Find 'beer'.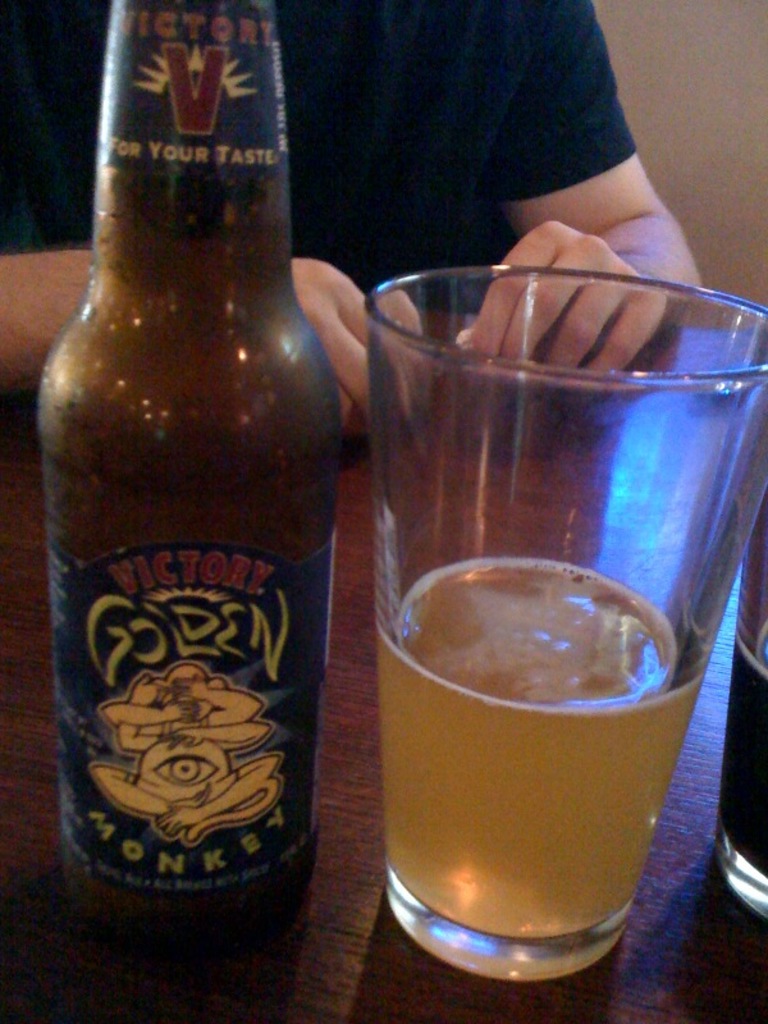
<region>40, 0, 342, 961</region>.
